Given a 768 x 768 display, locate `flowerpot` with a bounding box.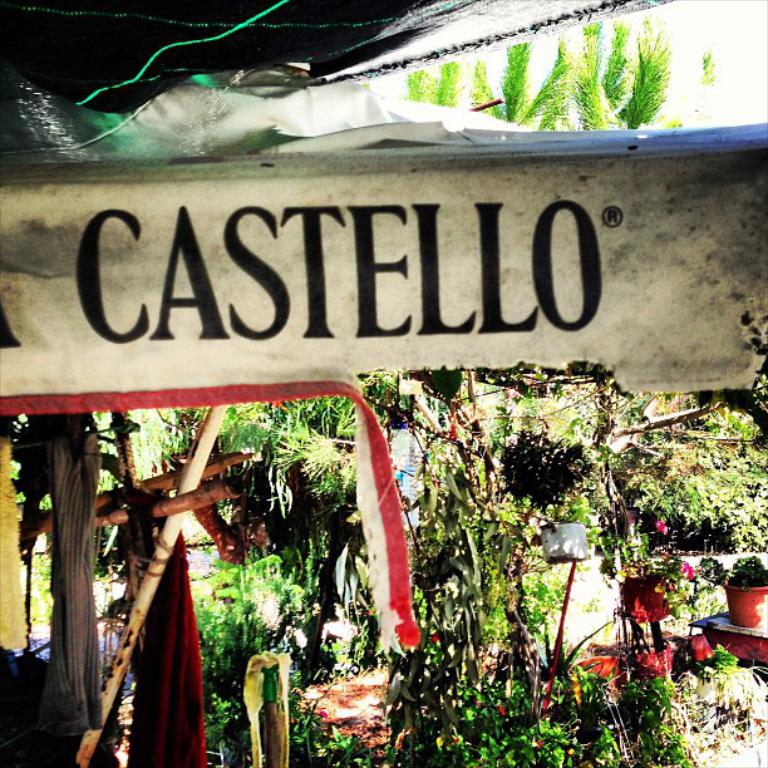
Located: select_region(611, 576, 673, 624).
